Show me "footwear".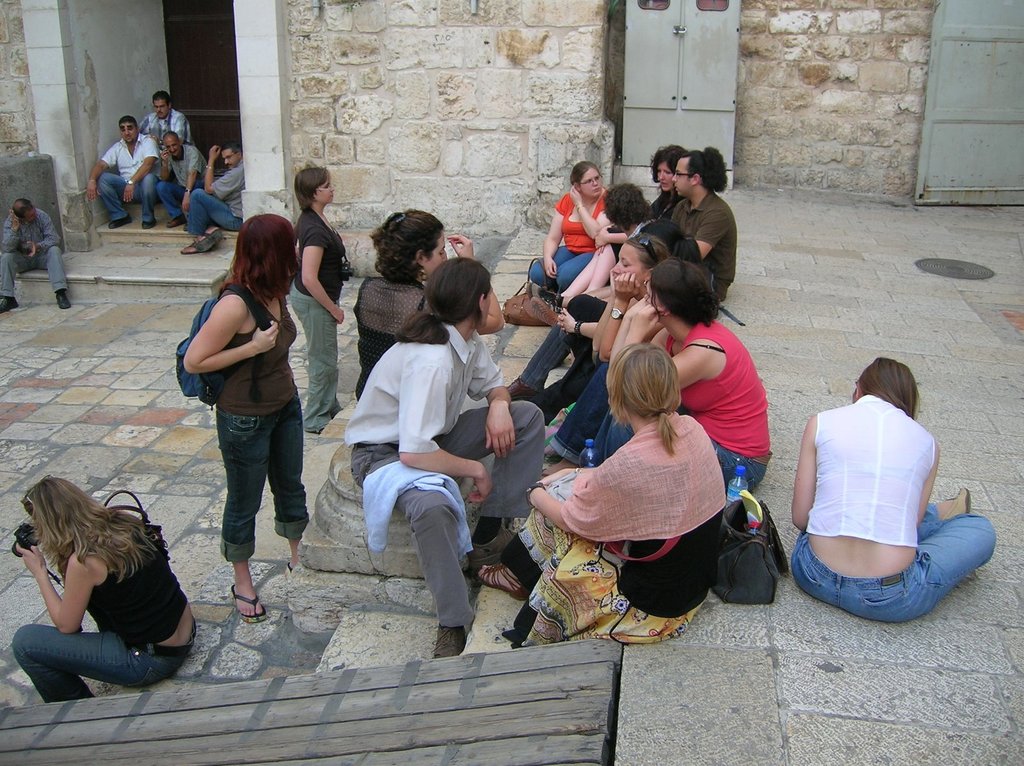
"footwear" is here: crop(431, 627, 470, 663).
